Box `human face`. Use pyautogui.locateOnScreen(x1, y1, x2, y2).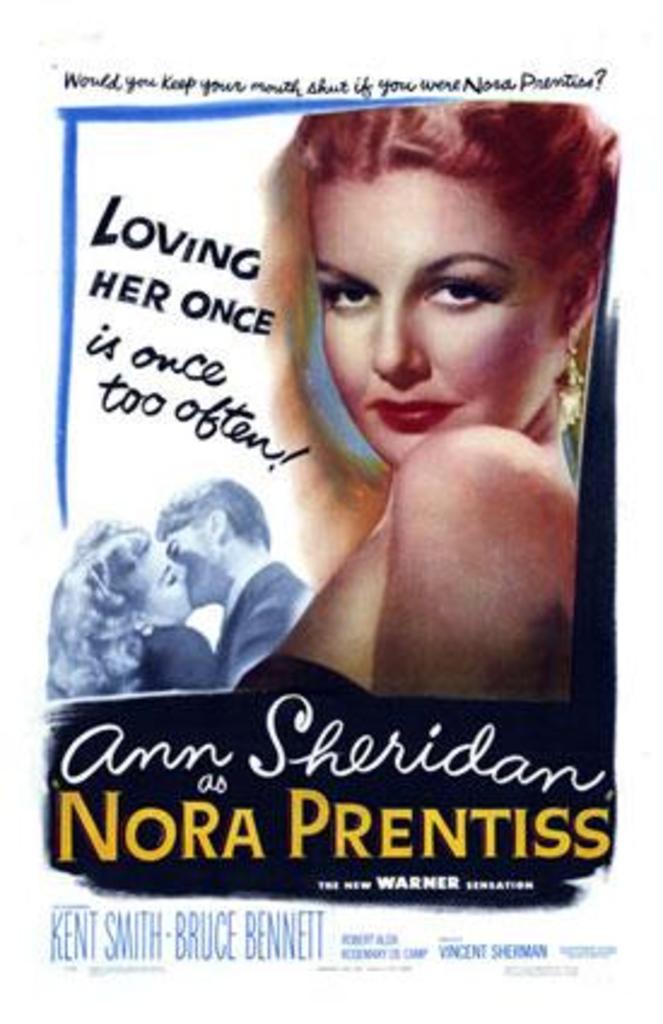
pyautogui.locateOnScreen(128, 540, 188, 629).
